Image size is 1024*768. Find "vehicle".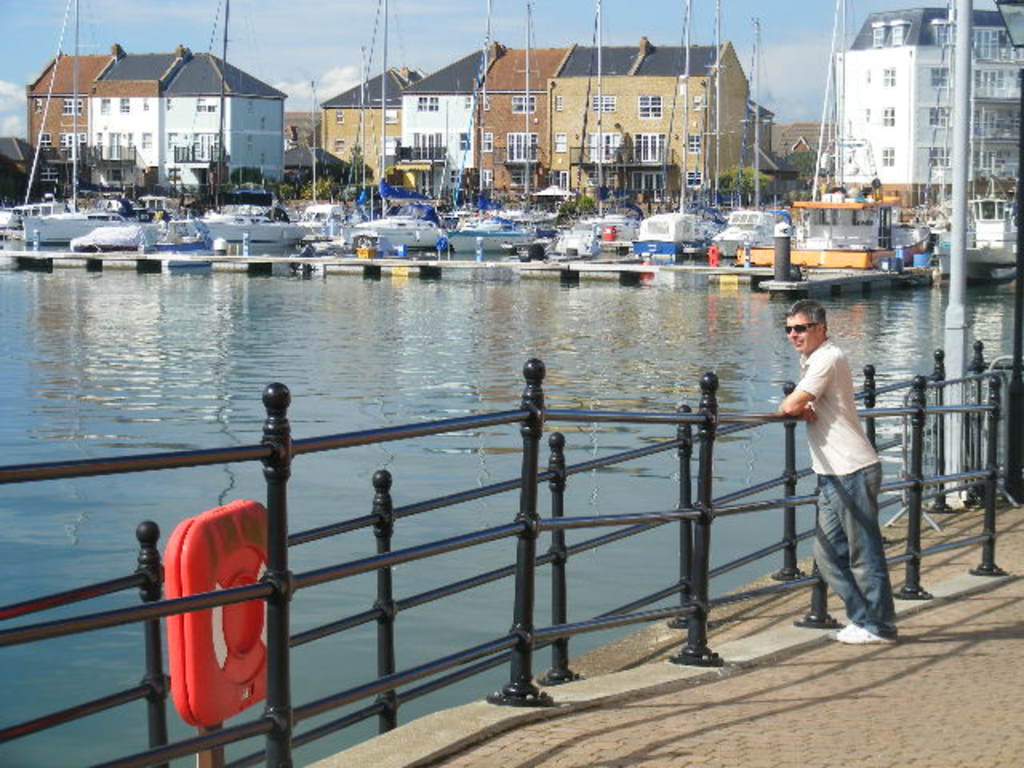
(347,0,406,222).
